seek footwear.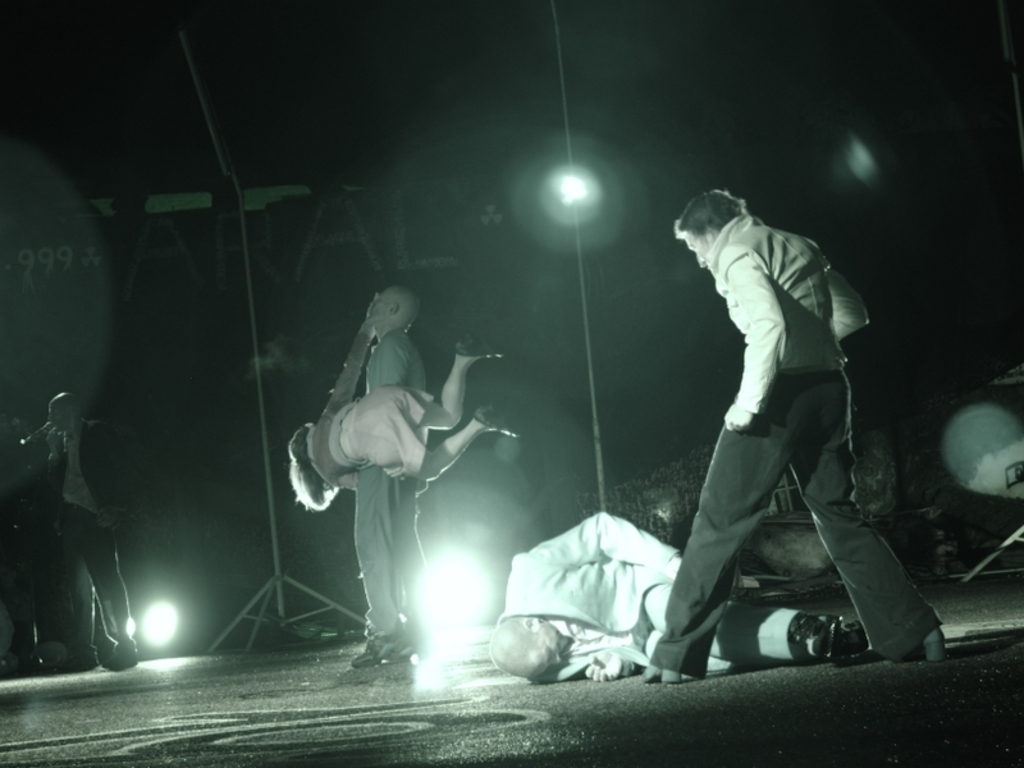
(x1=641, y1=663, x2=682, y2=682).
